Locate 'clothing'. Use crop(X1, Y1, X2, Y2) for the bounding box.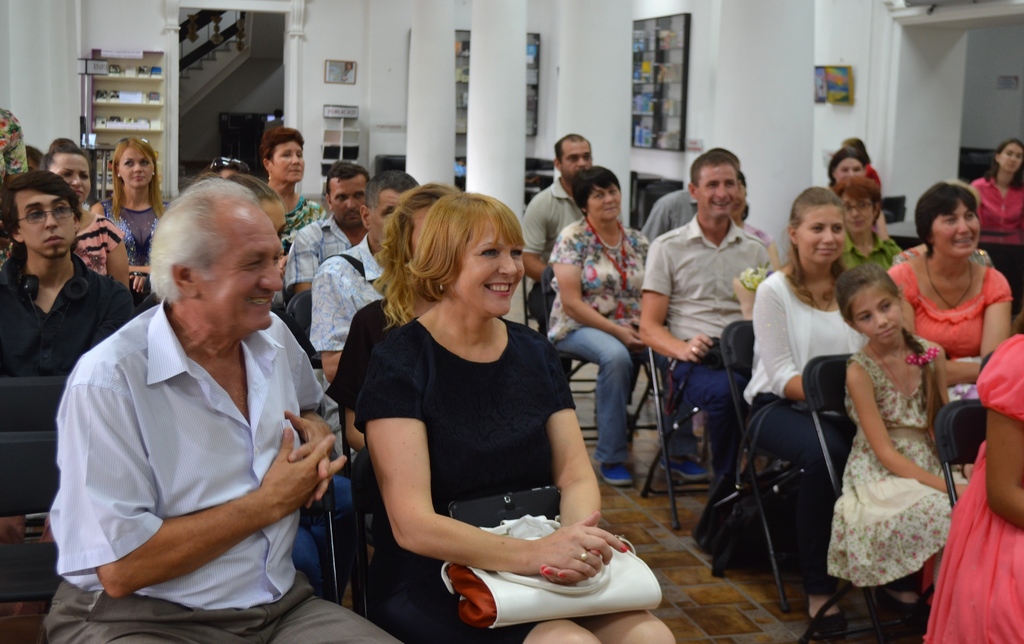
crop(279, 196, 325, 232).
